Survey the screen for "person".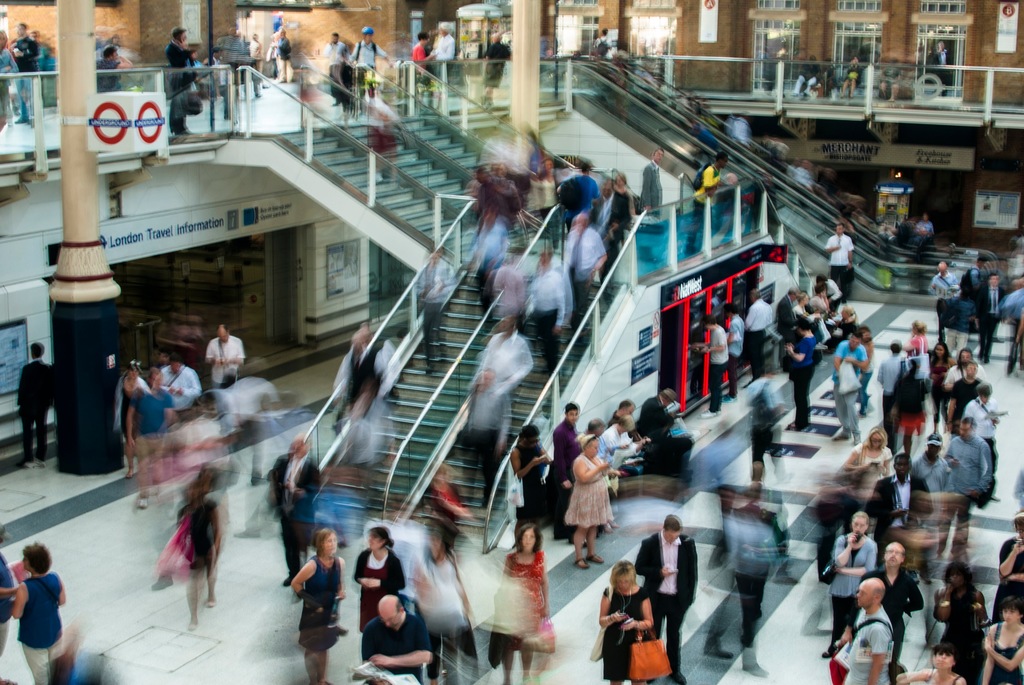
Survey found: detection(486, 33, 511, 111).
